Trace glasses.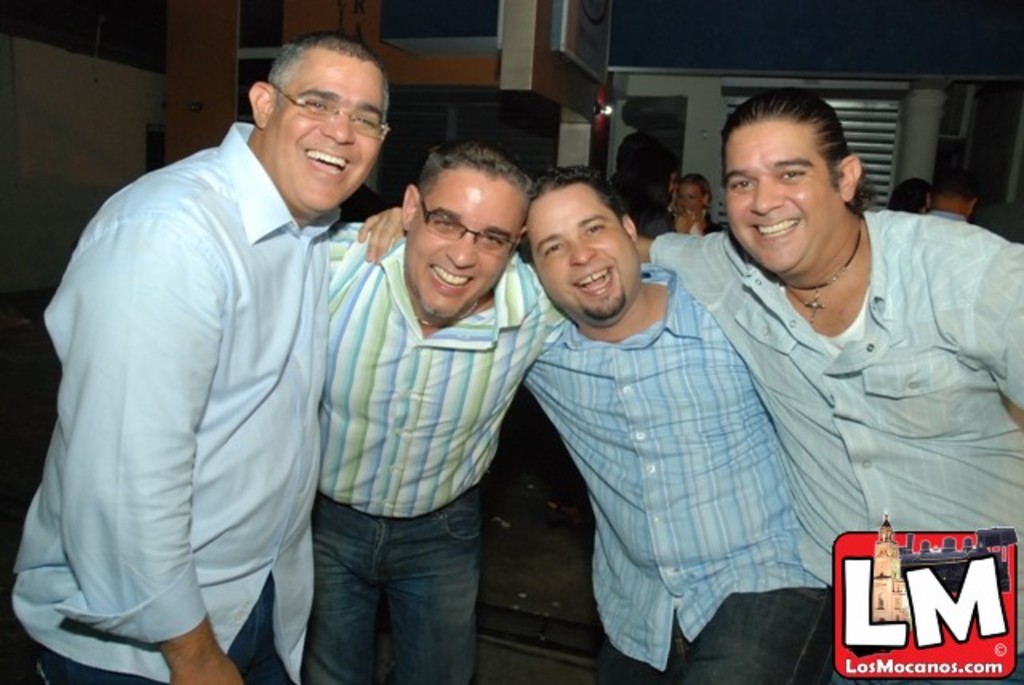
Traced to x1=267 y1=85 x2=395 y2=141.
